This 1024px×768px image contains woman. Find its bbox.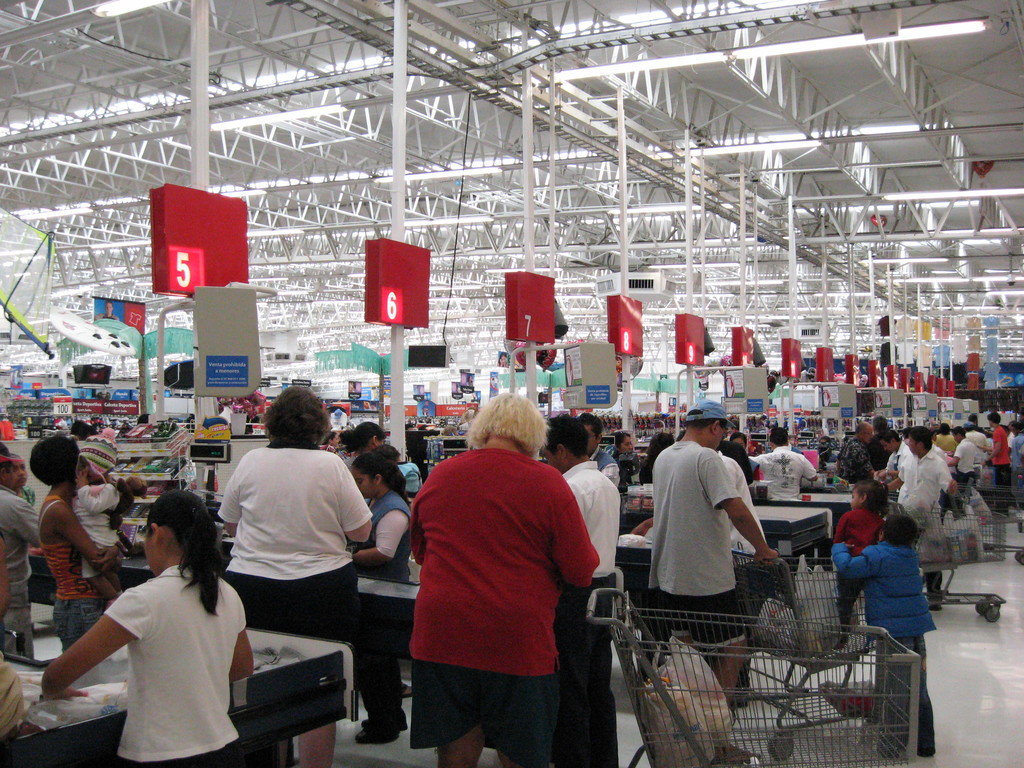
95, 298, 119, 320.
